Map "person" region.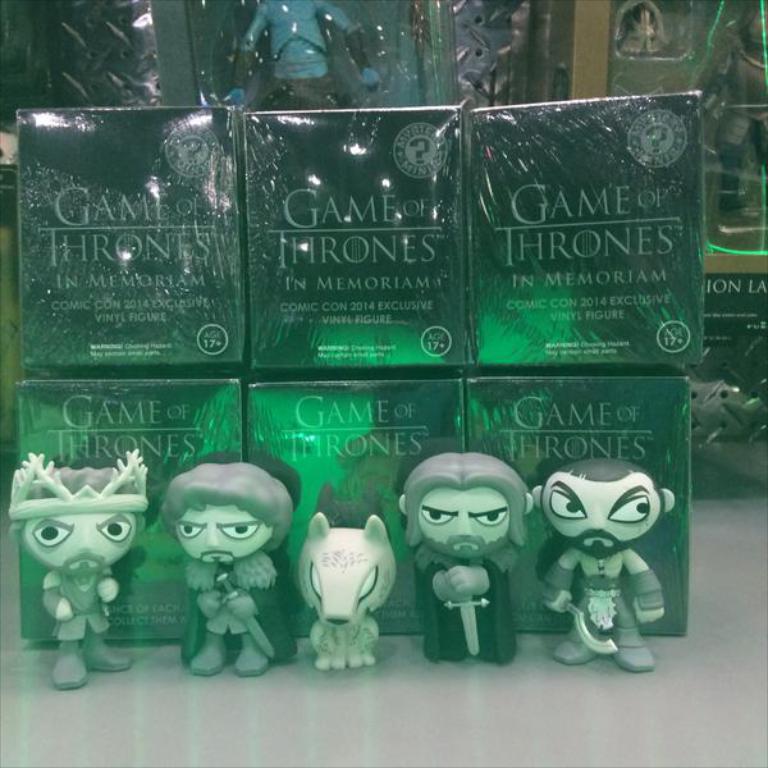
Mapped to <region>8, 445, 151, 681</region>.
